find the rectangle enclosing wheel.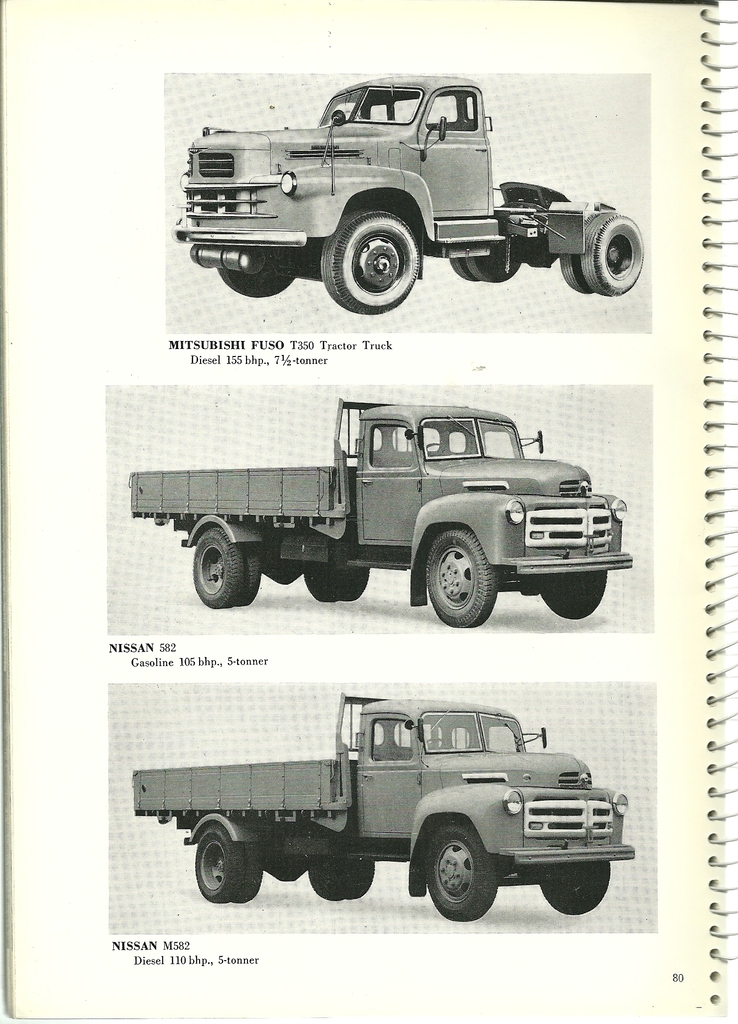
locate(536, 564, 608, 623).
